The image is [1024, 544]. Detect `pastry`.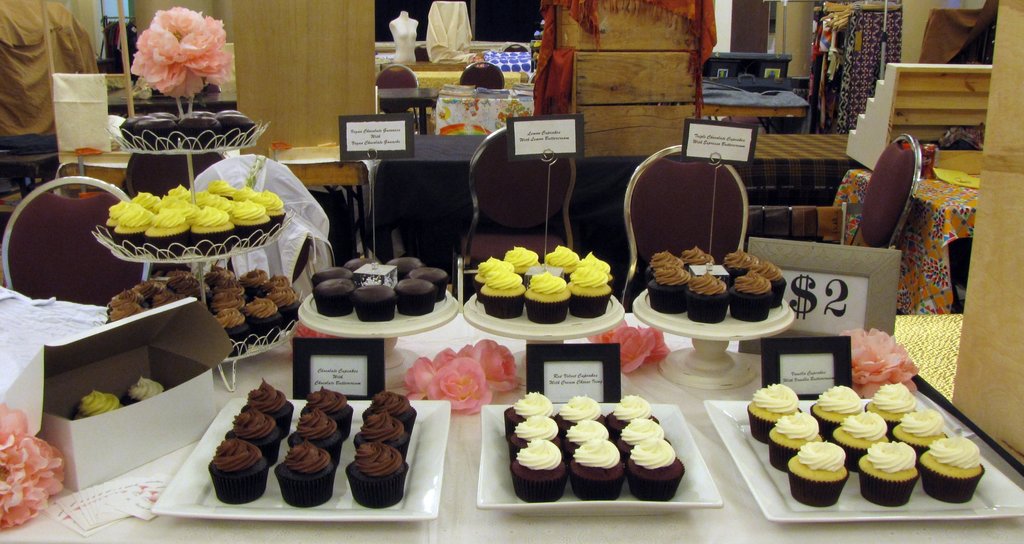
Detection: rect(511, 435, 572, 506).
